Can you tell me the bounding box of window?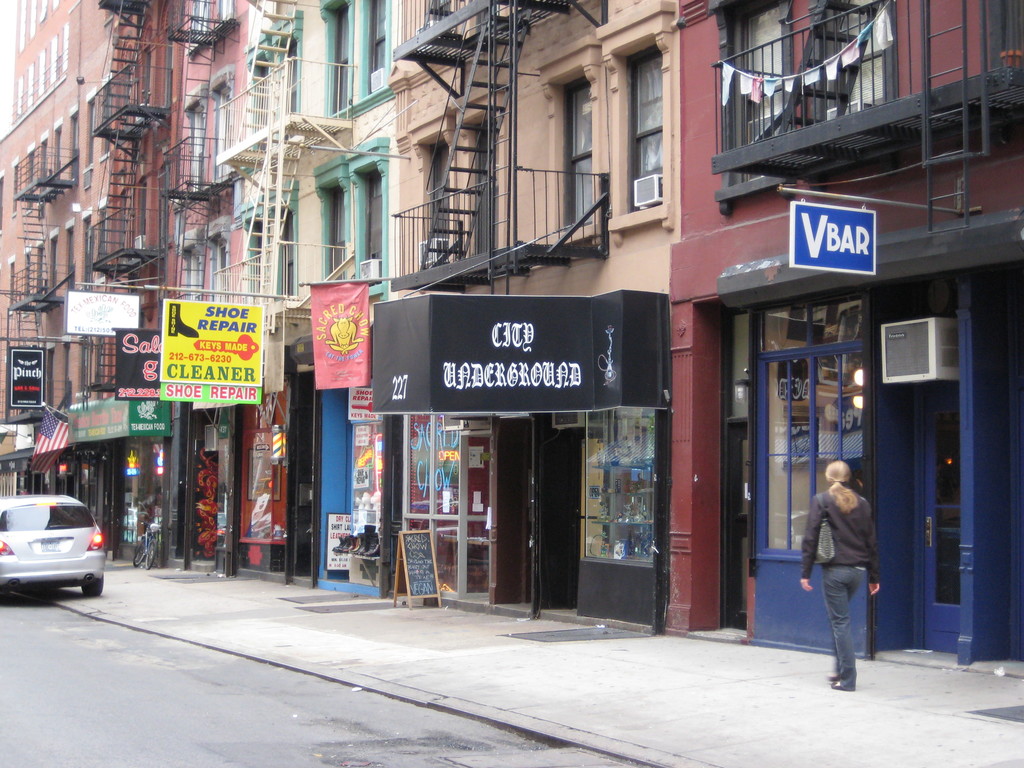
[836, 0, 889, 130].
